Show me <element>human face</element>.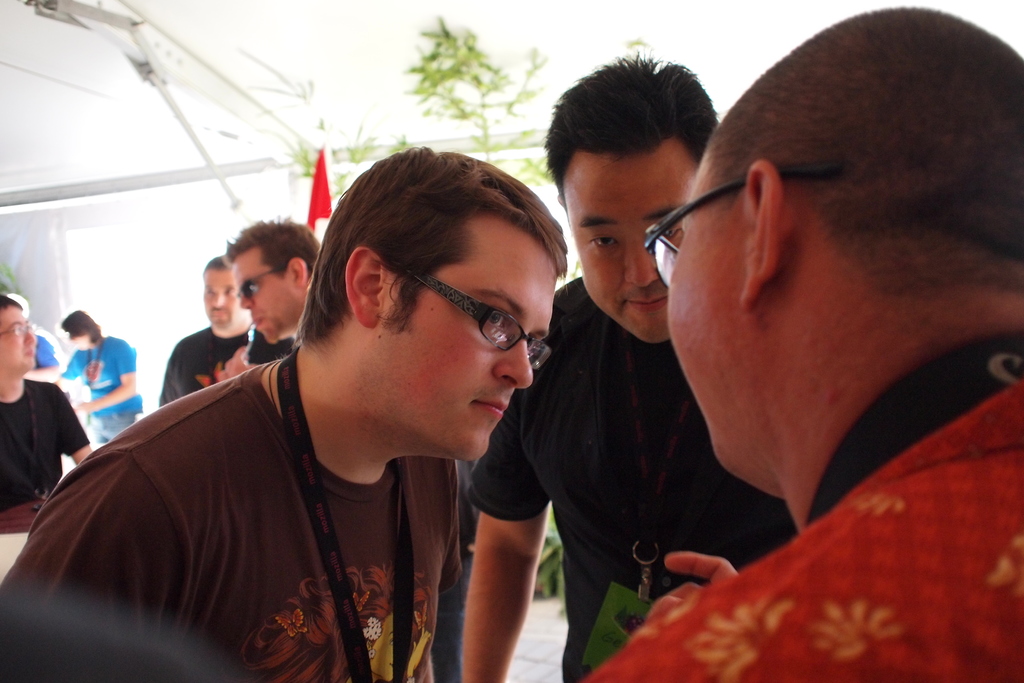
<element>human face</element> is here: (left=666, top=165, right=754, bottom=490).
